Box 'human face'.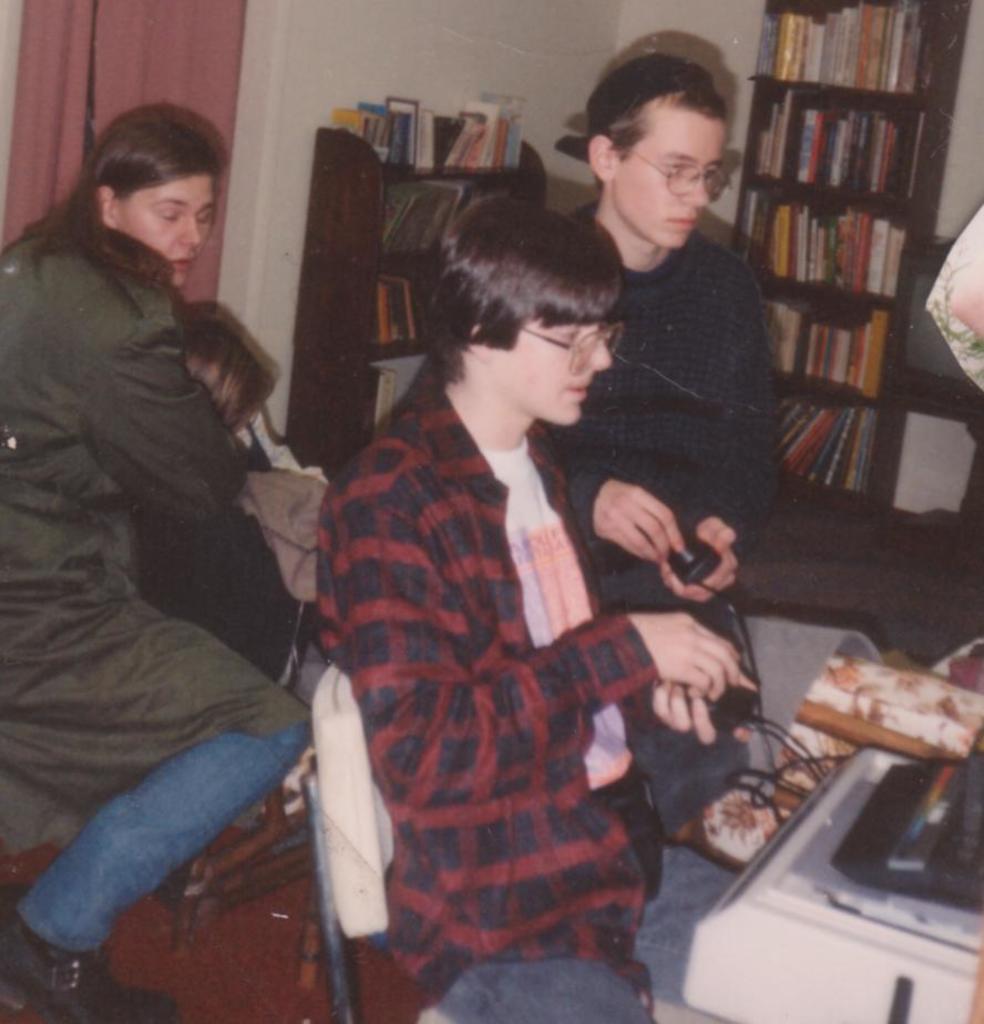
select_region(614, 113, 728, 246).
